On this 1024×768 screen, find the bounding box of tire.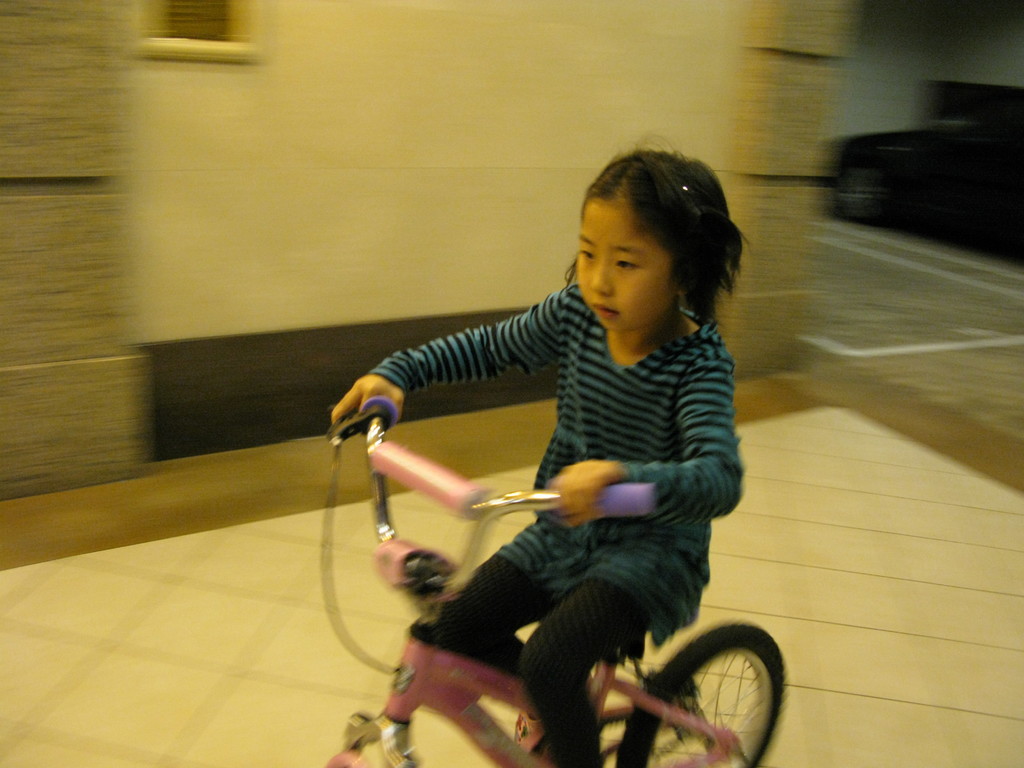
Bounding box: x1=616, y1=622, x2=788, y2=767.
